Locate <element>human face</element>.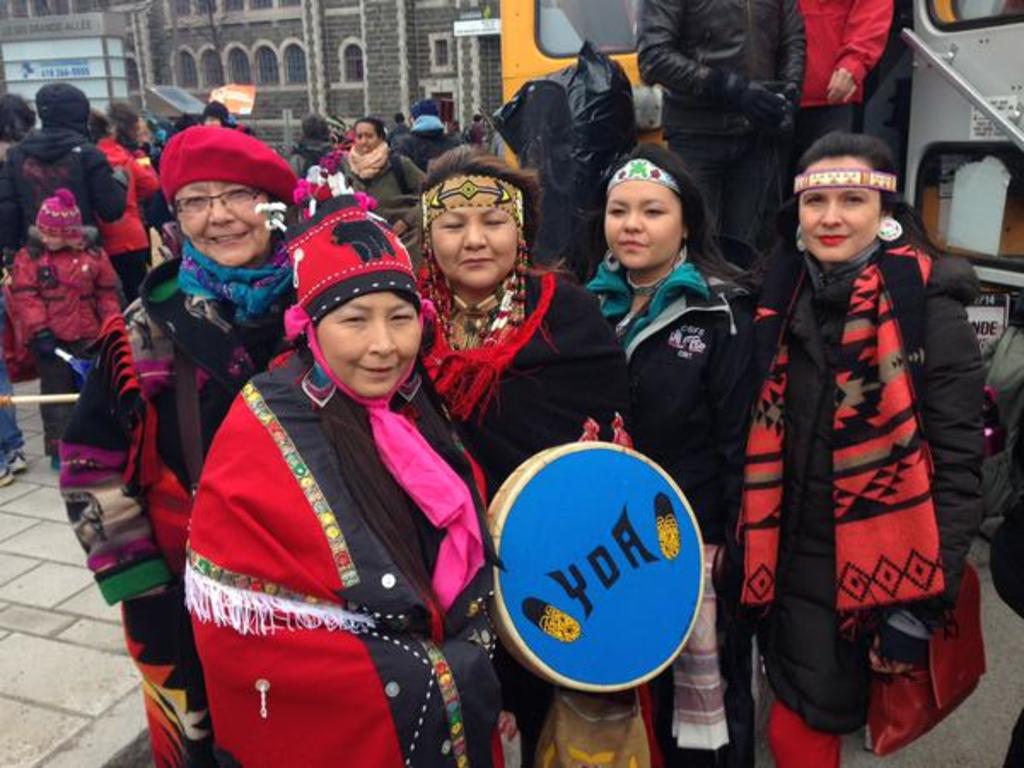
Bounding box: 43:236:63:251.
